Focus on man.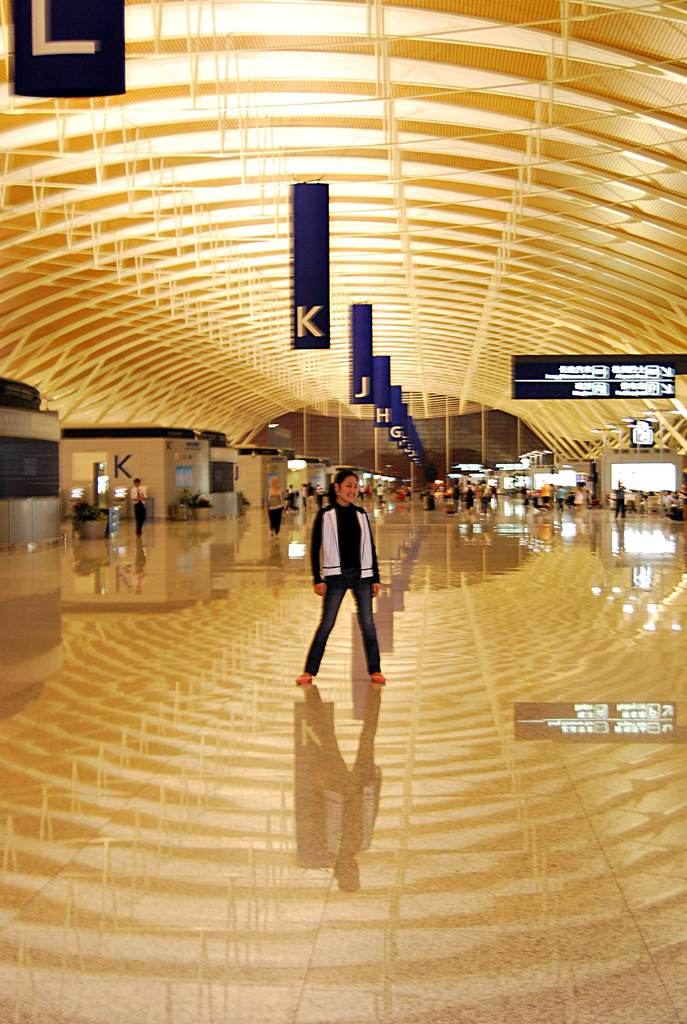
Focused at (x1=124, y1=475, x2=145, y2=536).
